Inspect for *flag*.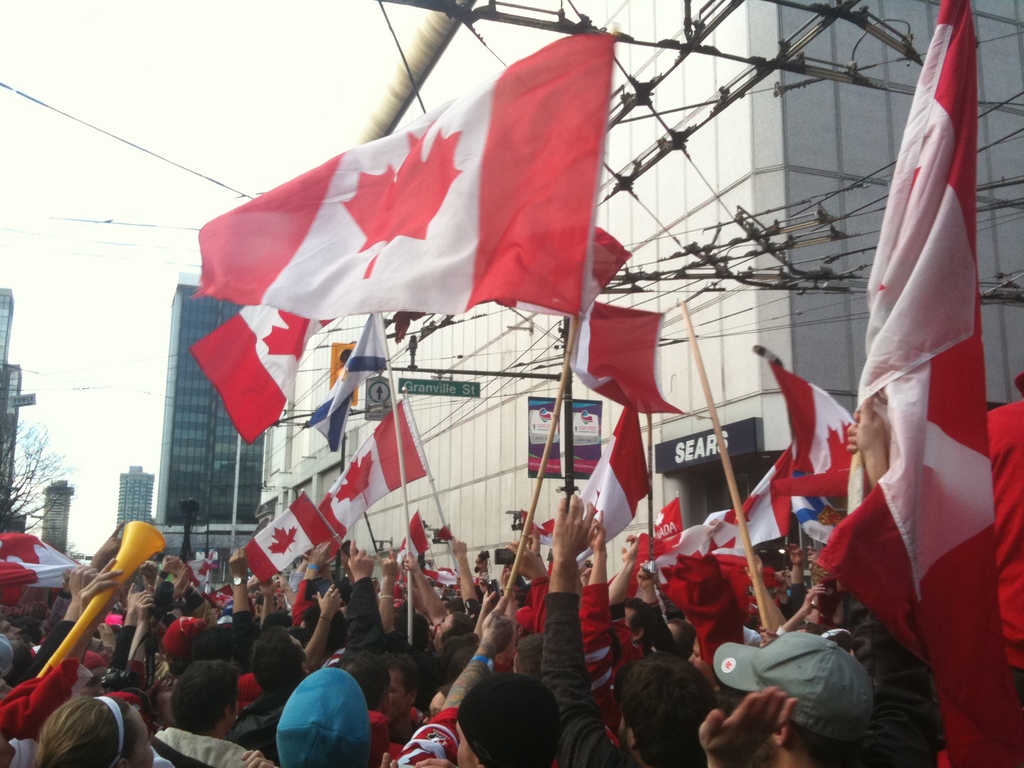
Inspection: rect(316, 471, 361, 544).
